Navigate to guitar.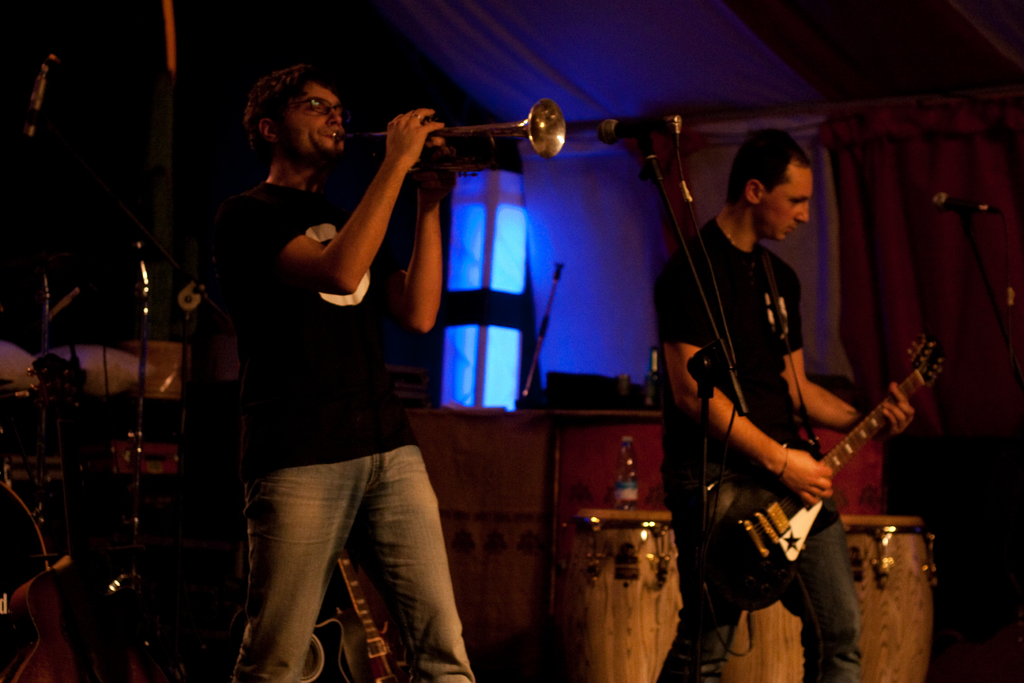
Navigation target: bbox=[709, 328, 945, 611].
